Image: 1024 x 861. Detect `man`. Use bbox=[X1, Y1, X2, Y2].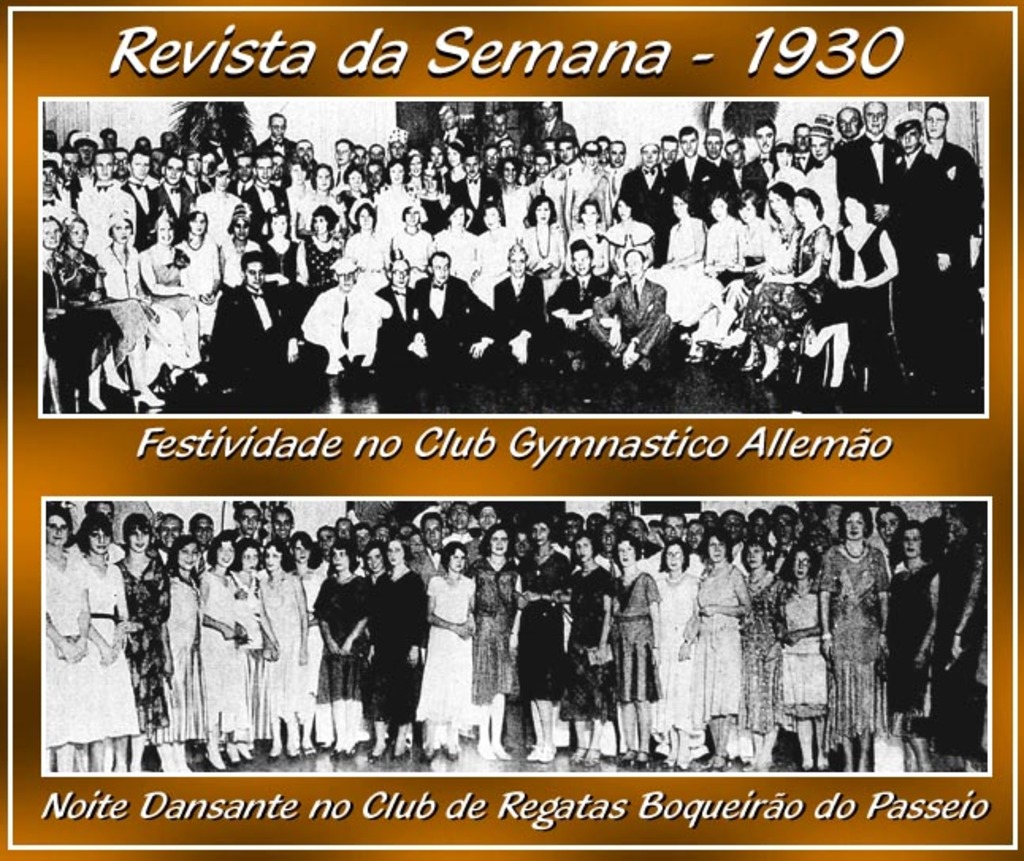
bbox=[777, 122, 816, 176].
